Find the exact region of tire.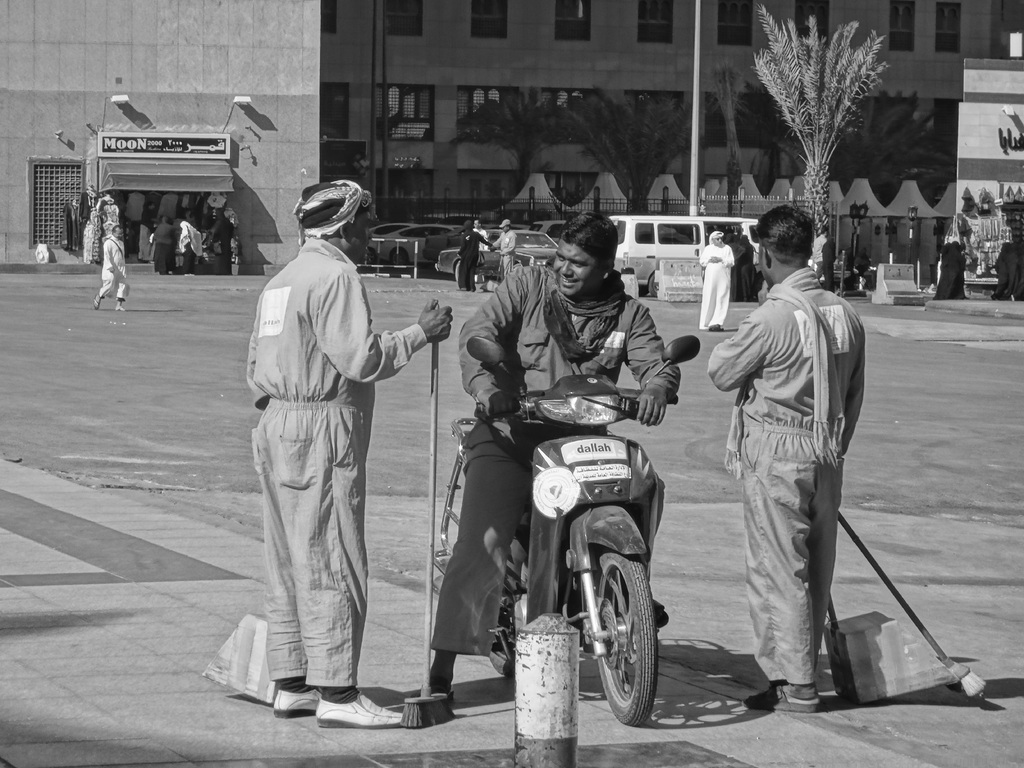
Exact region: {"left": 588, "top": 539, "right": 668, "bottom": 737}.
